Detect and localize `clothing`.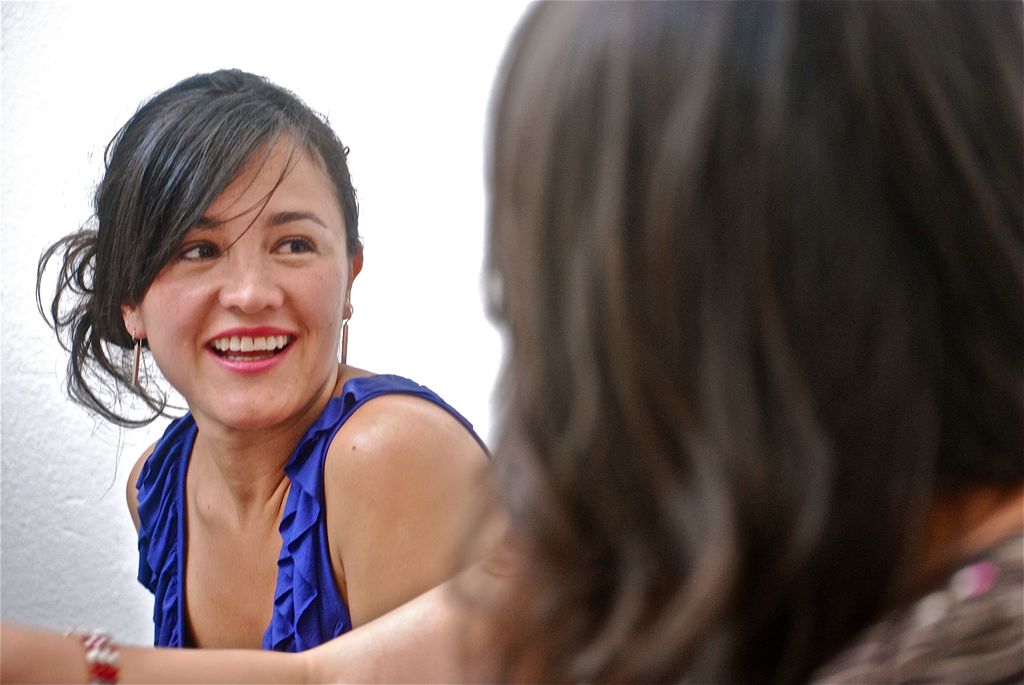
Localized at {"left": 108, "top": 354, "right": 484, "bottom": 656}.
